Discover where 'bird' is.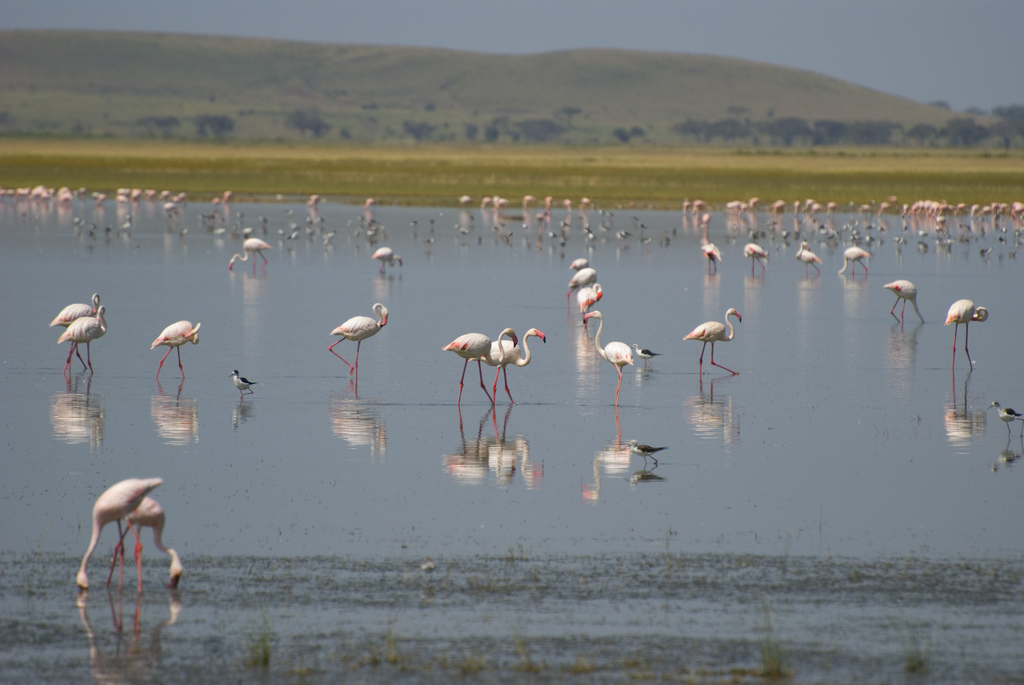
Discovered at <box>564,255,588,274</box>.
